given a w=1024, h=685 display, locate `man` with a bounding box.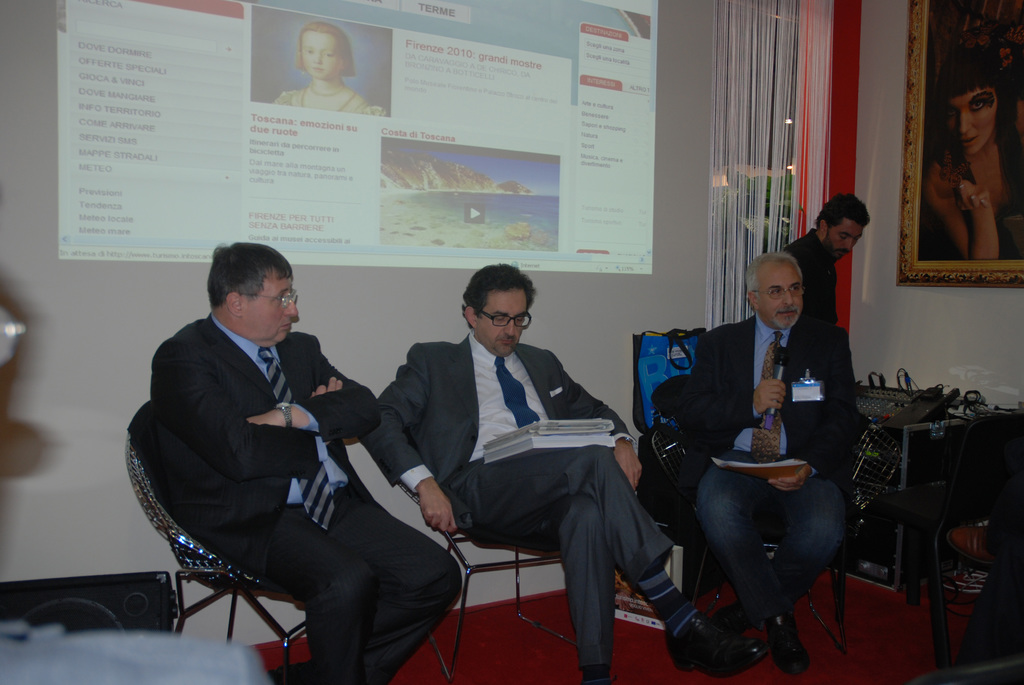
Located: (x1=129, y1=198, x2=396, y2=657).
